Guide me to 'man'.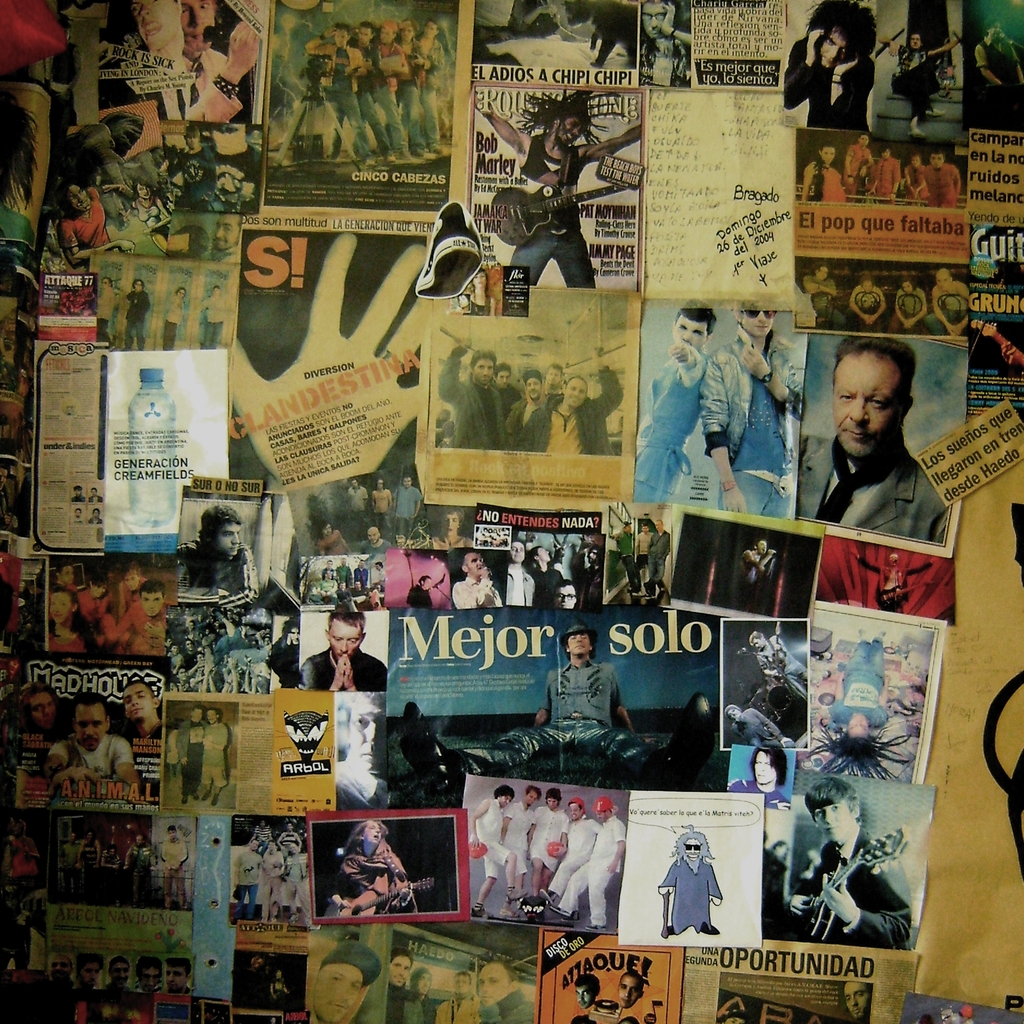
Guidance: {"x1": 162, "y1": 283, "x2": 183, "y2": 349}.
